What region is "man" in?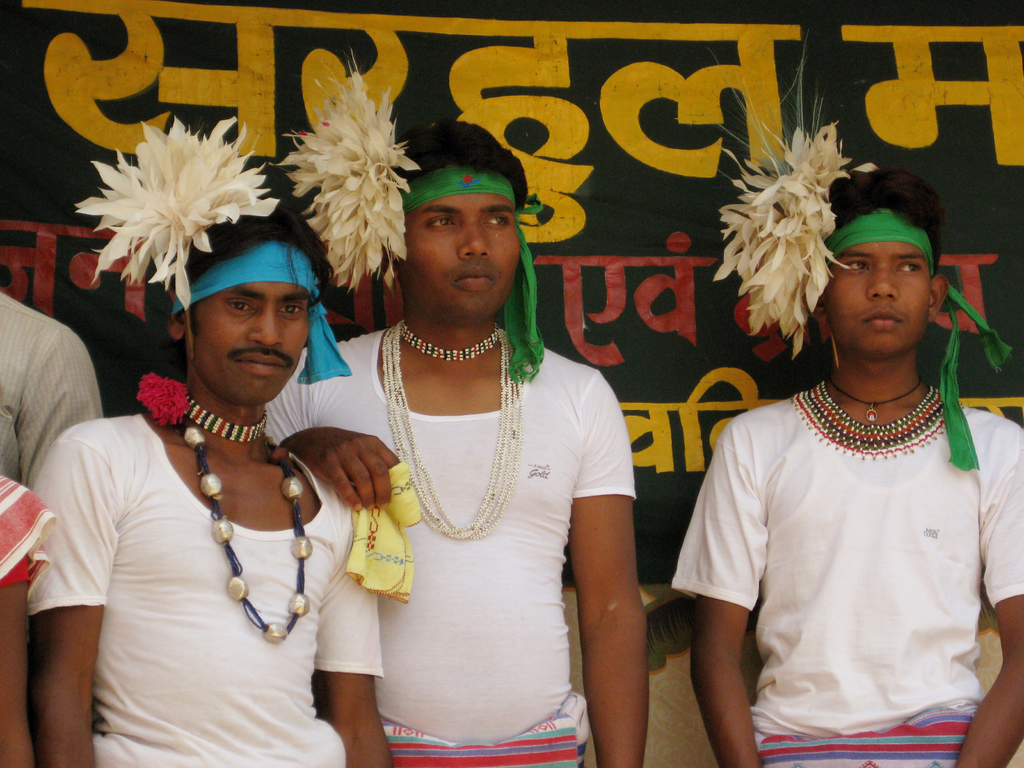
263/119/648/767.
